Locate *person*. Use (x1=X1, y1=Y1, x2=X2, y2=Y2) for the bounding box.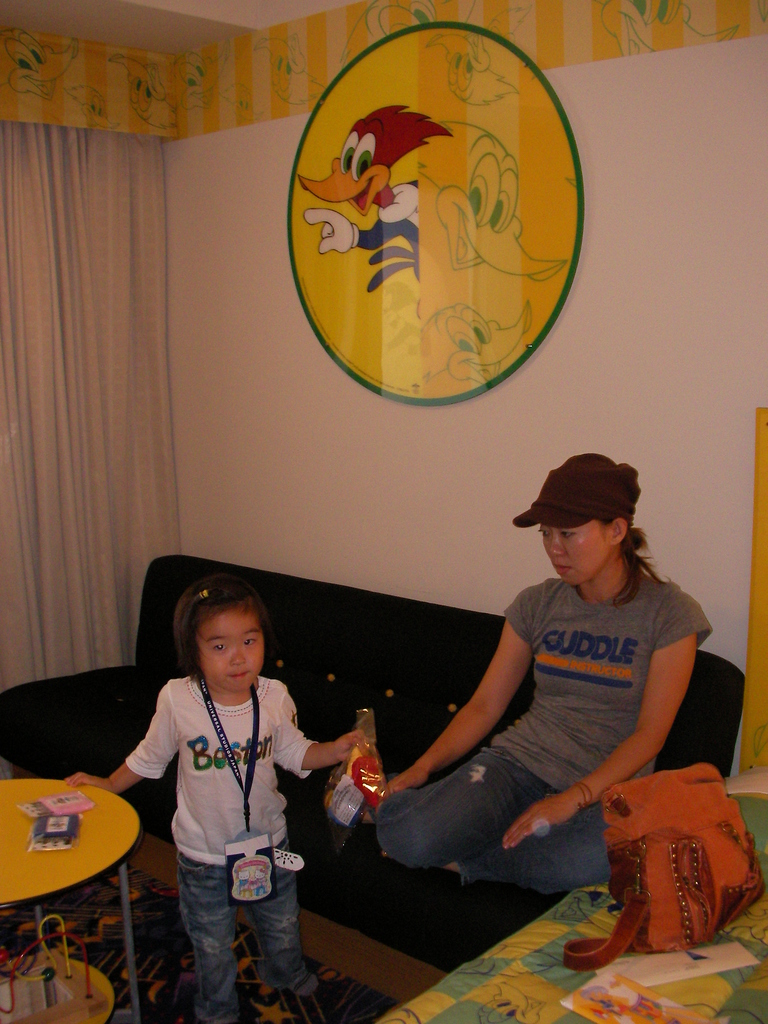
(x1=355, y1=451, x2=716, y2=890).
